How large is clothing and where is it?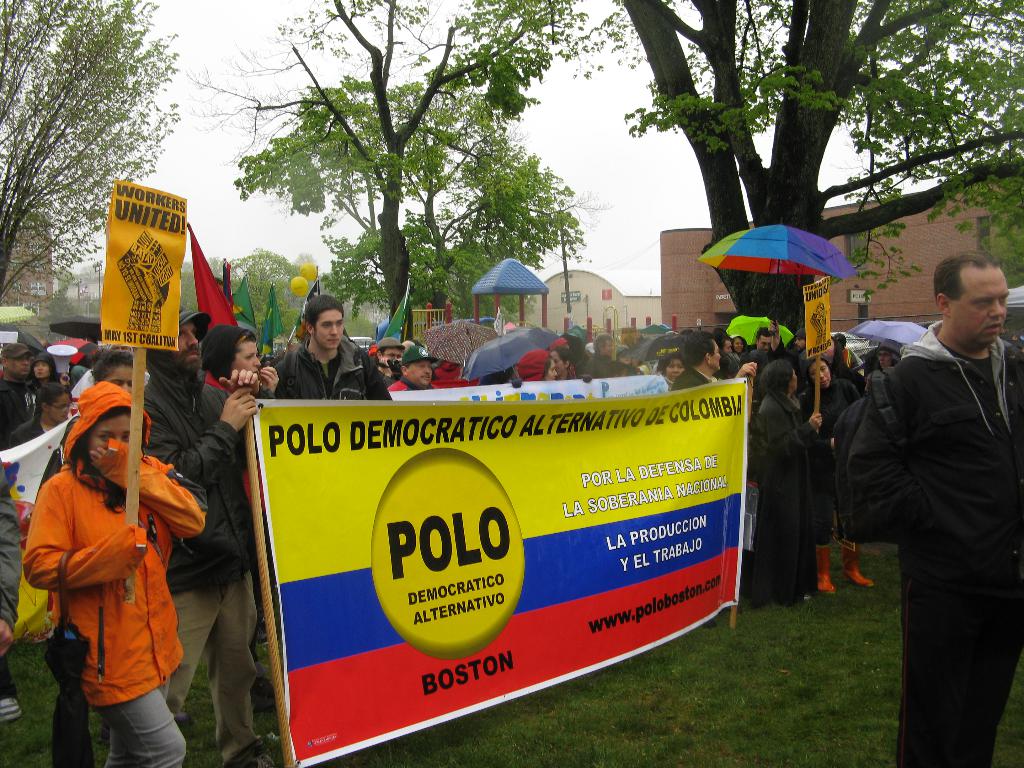
Bounding box: bbox(0, 465, 36, 642).
